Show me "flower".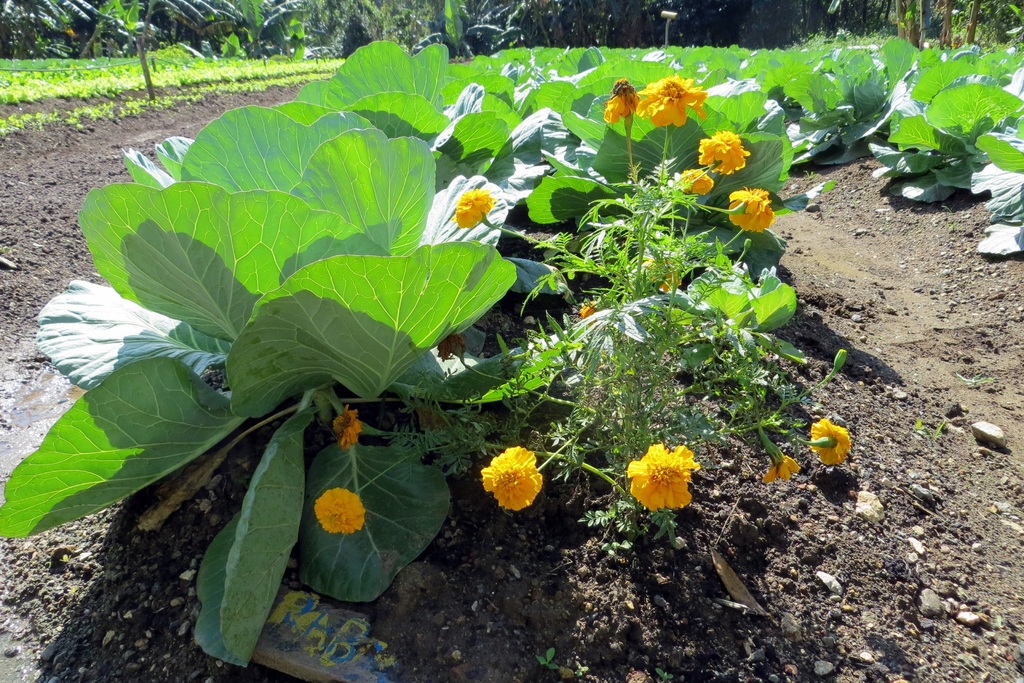
"flower" is here: box=[598, 73, 641, 120].
